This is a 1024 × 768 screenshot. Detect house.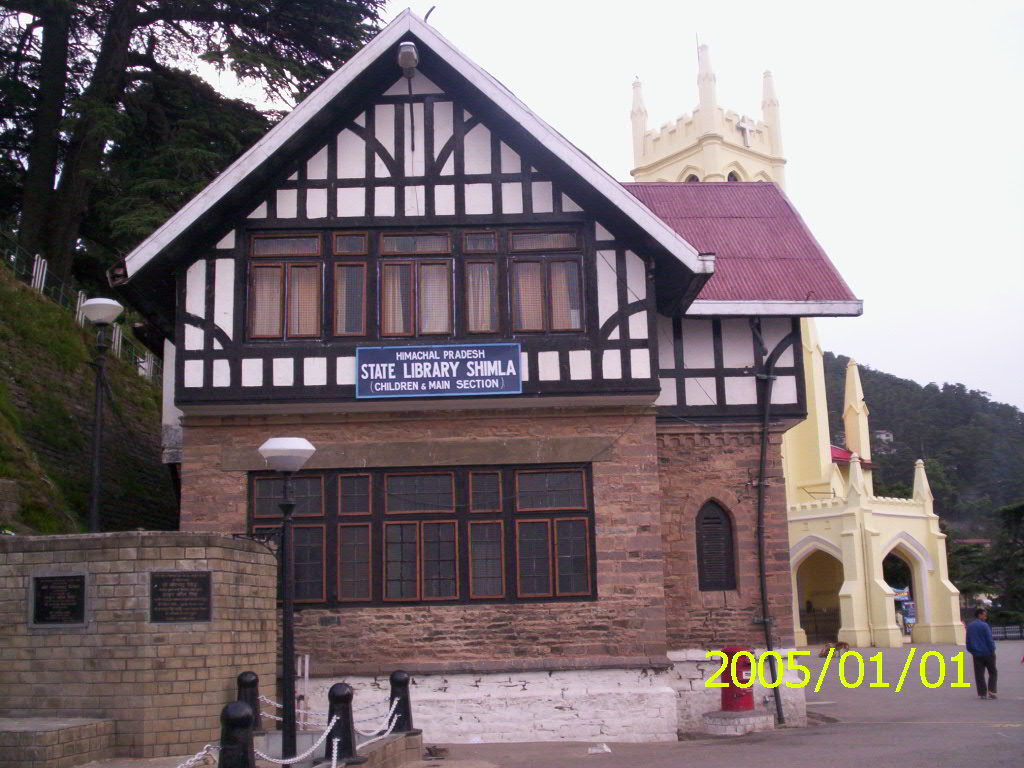
125 29 673 762.
